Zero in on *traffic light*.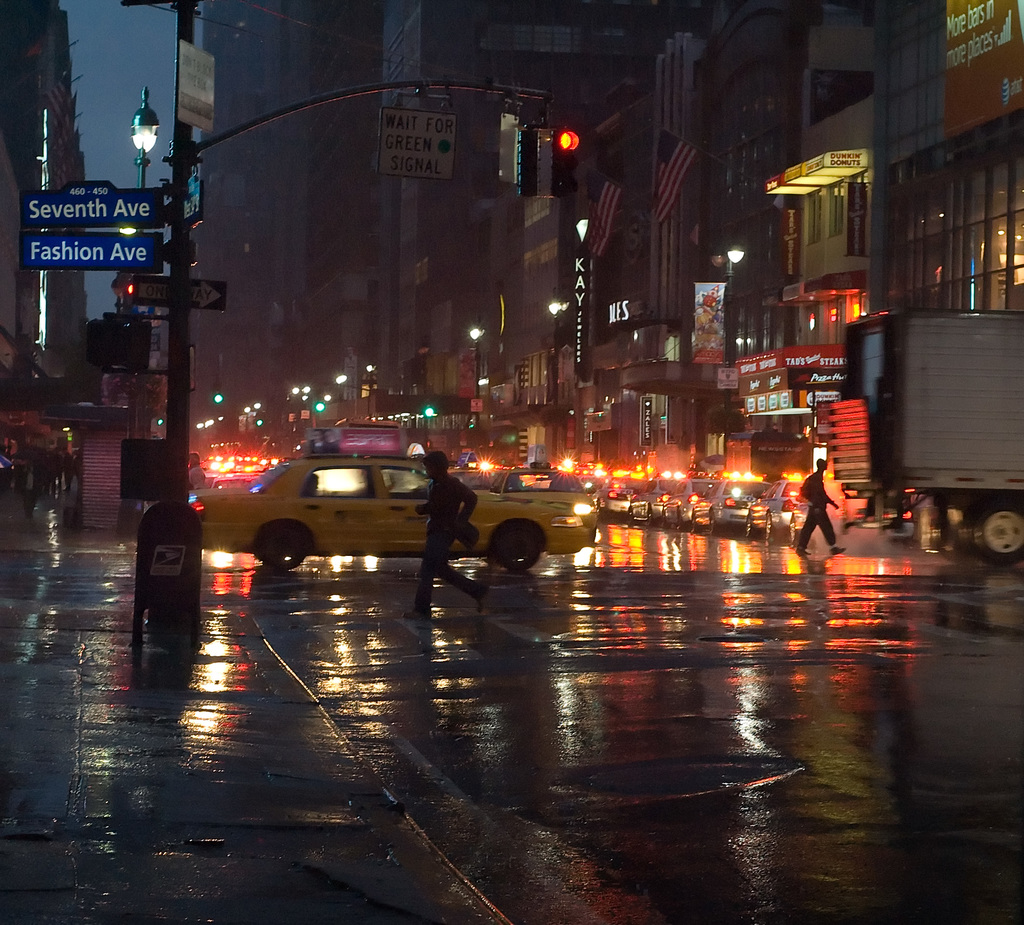
Zeroed in: [422, 392, 437, 419].
